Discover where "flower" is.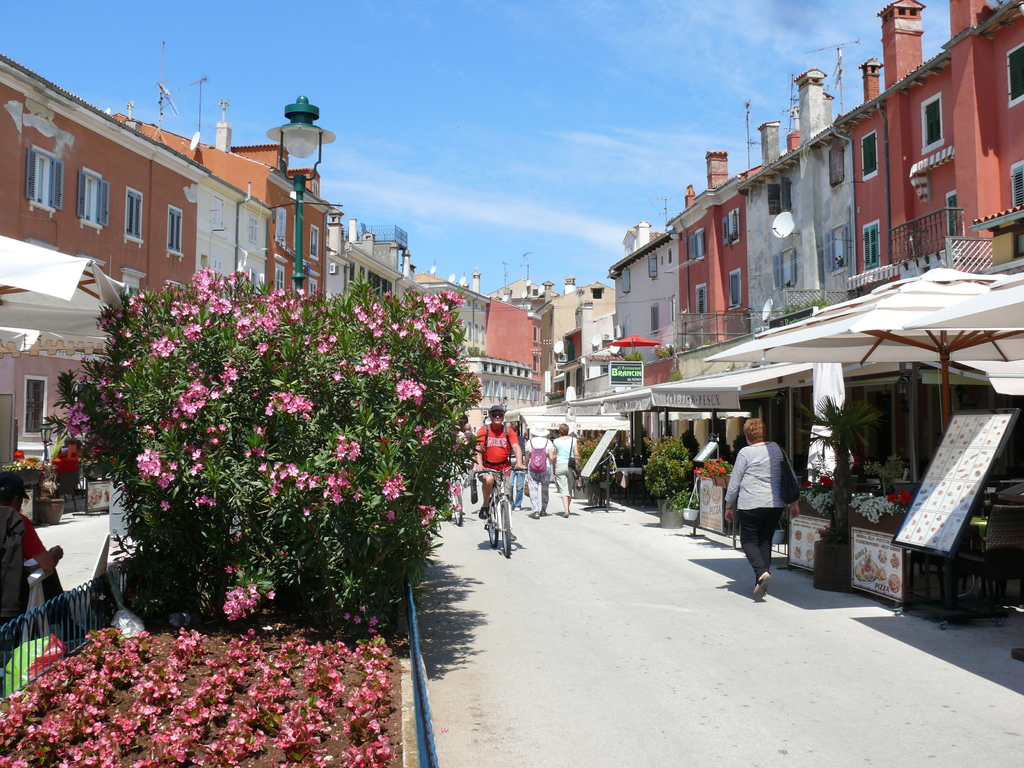
Discovered at (left=360, top=604, right=370, bottom=611).
